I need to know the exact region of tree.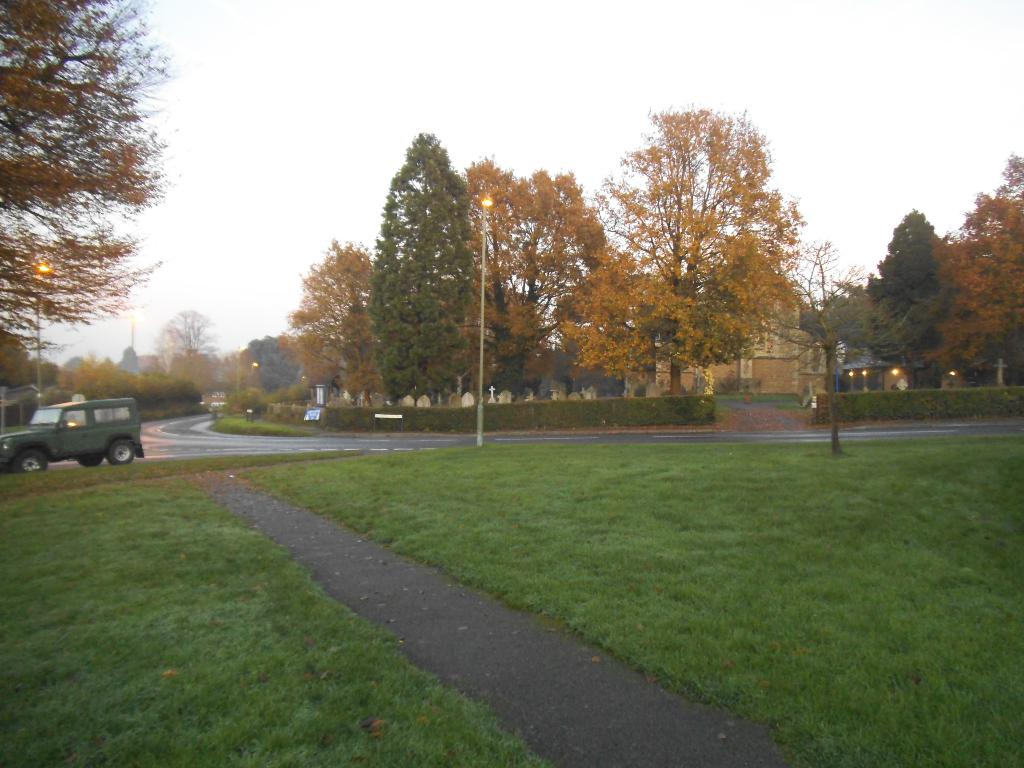
Region: [left=556, top=107, right=804, bottom=403].
